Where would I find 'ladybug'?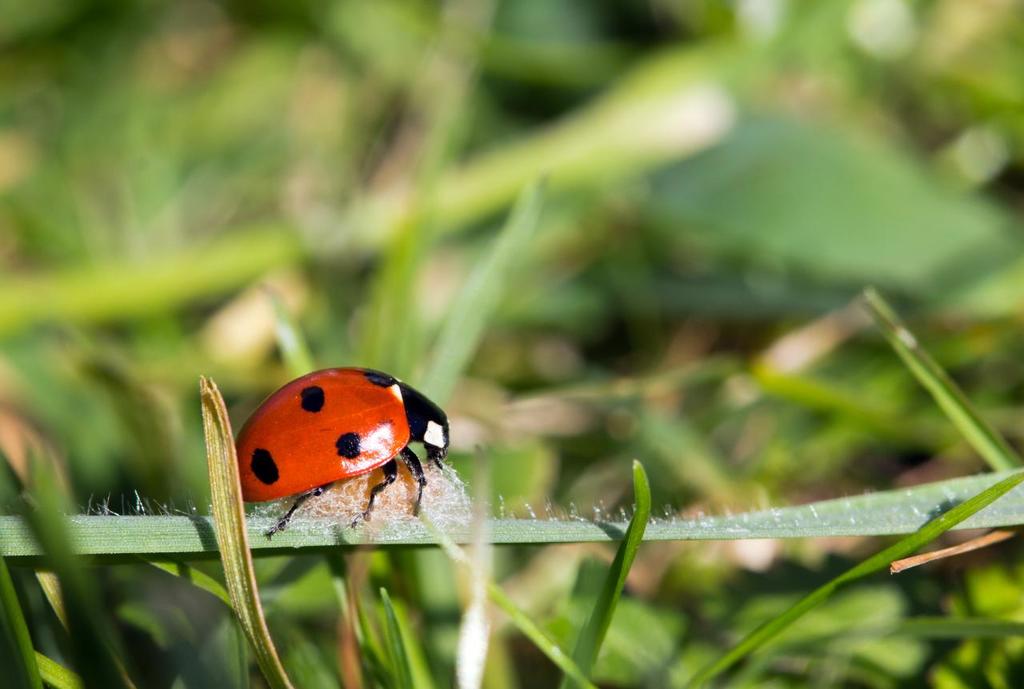
At 235, 367, 451, 540.
